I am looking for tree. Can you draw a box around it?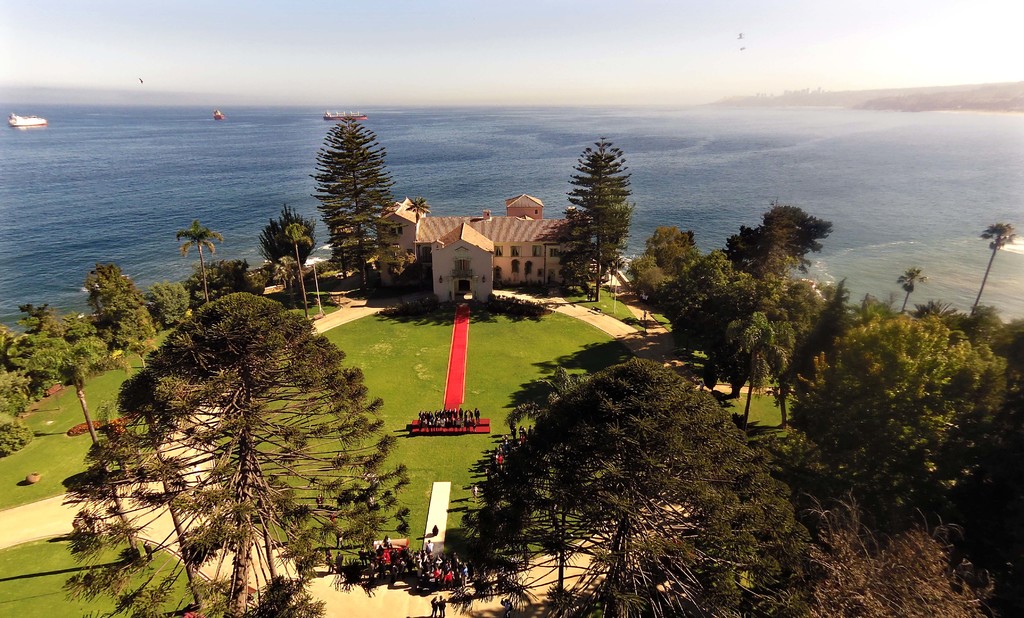
Sure, the bounding box is [left=300, top=100, right=397, bottom=285].
